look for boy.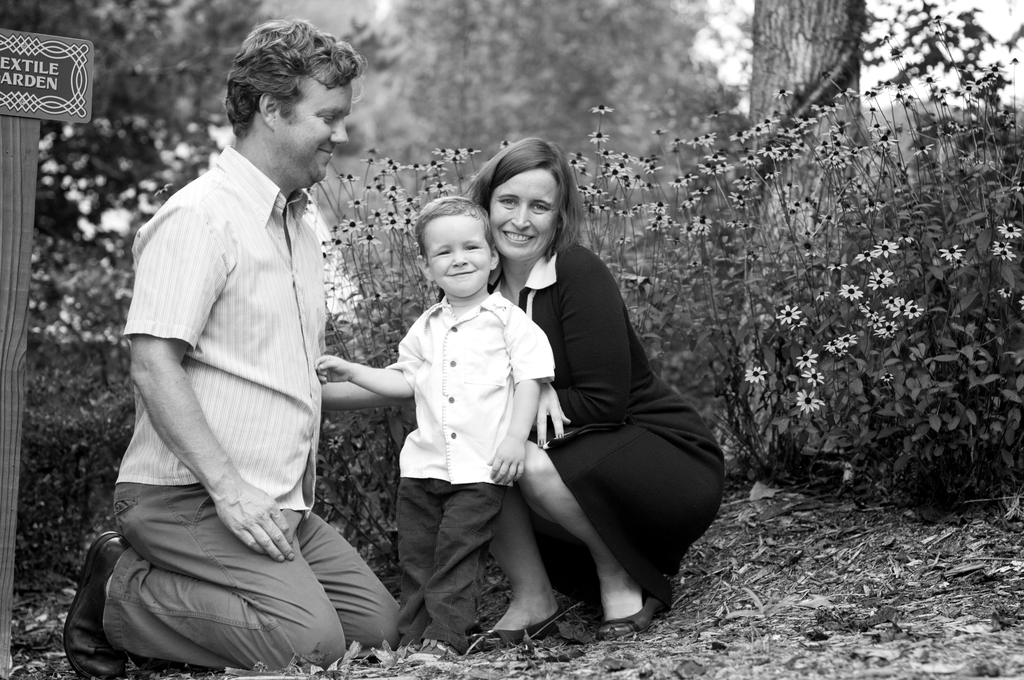
Found: [315, 193, 554, 658].
